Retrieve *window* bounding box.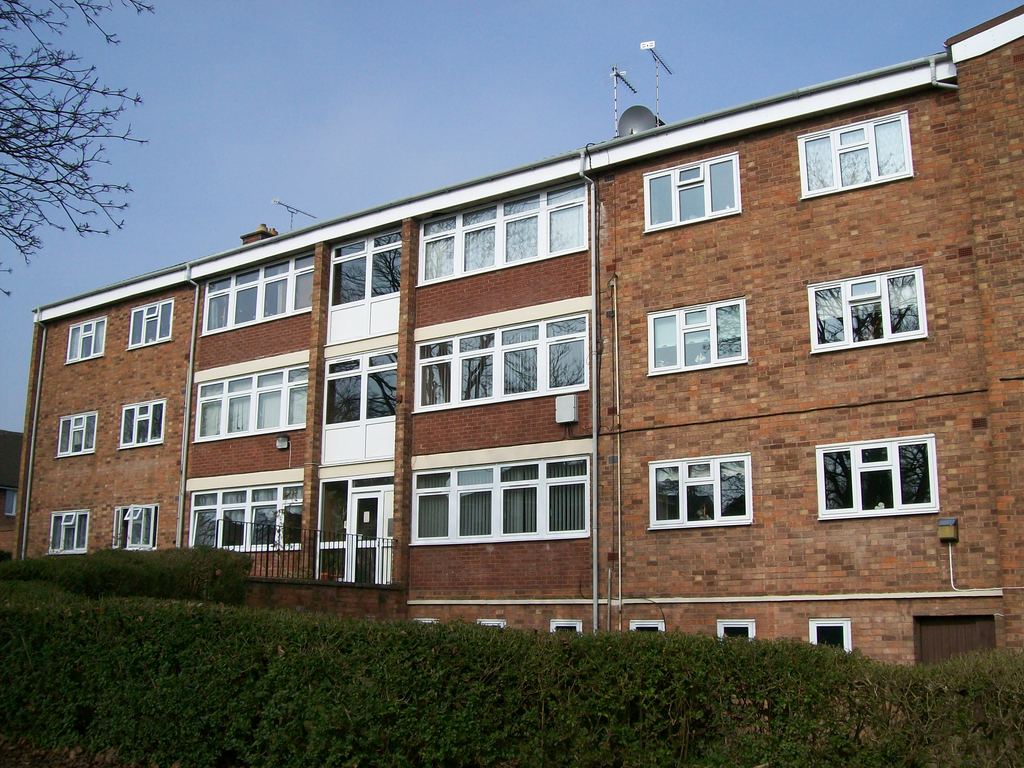
Bounding box: BBox(719, 617, 758, 638).
